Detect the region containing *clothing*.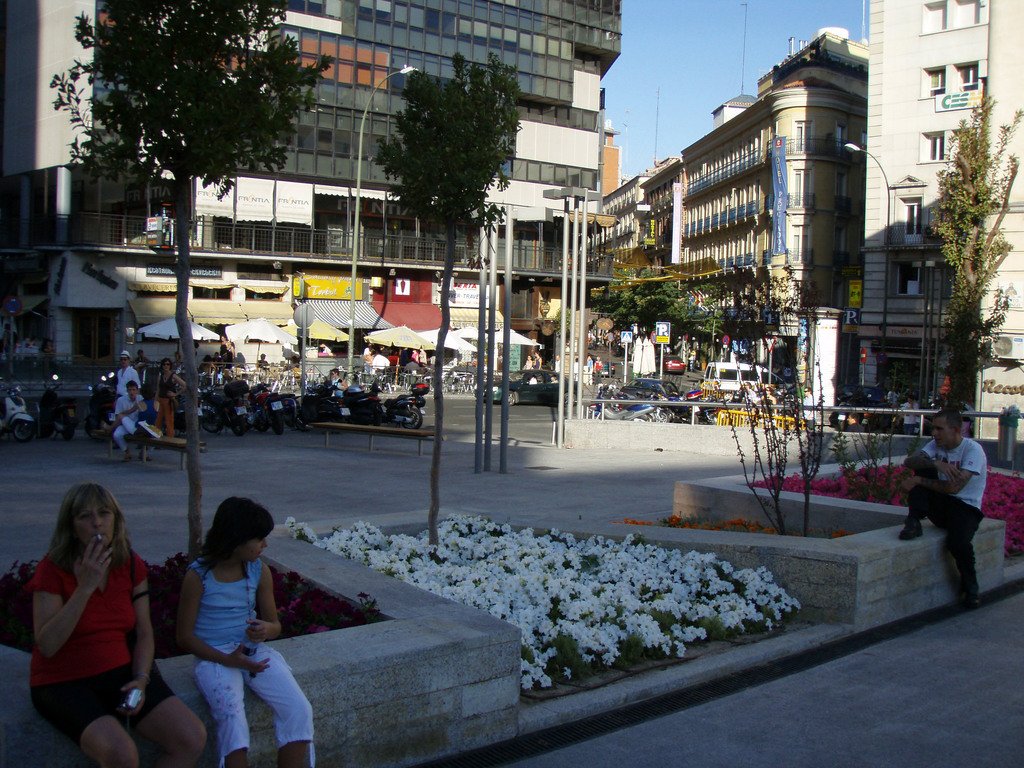
{"x1": 548, "y1": 378, "x2": 561, "y2": 387}.
